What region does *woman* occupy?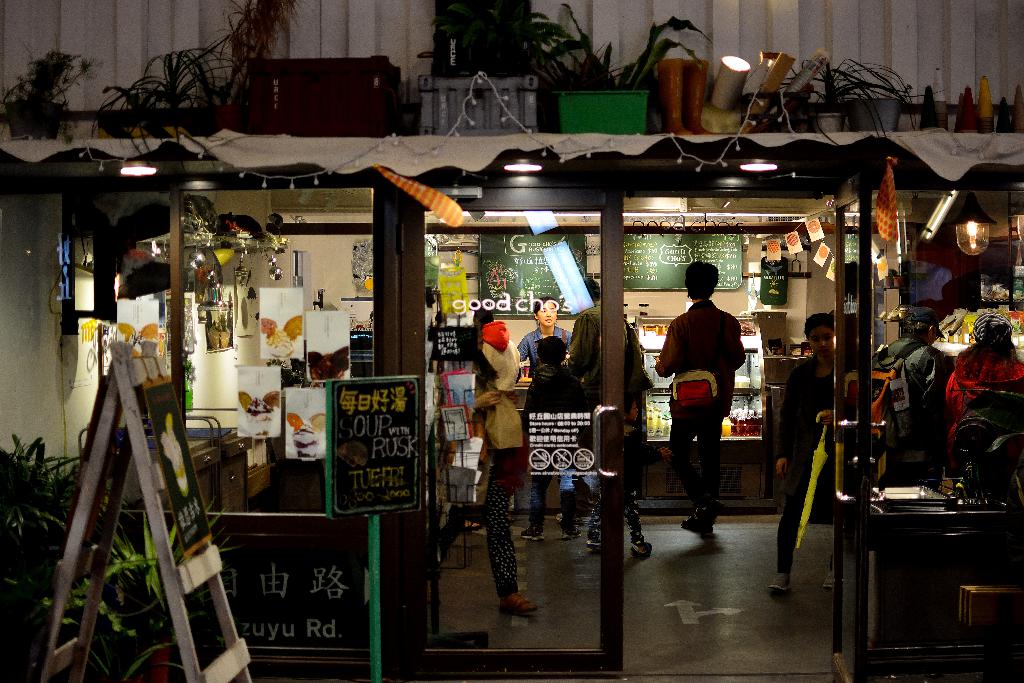
l=458, t=314, r=540, b=620.
